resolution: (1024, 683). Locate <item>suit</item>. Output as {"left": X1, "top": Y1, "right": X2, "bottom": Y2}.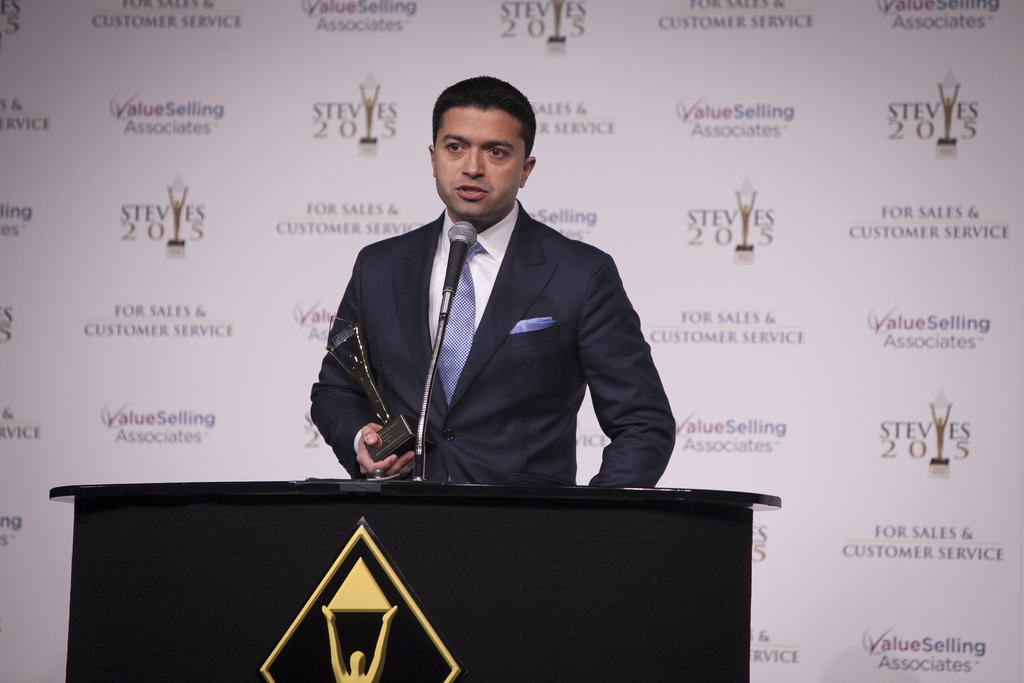
{"left": 317, "top": 113, "right": 670, "bottom": 507}.
